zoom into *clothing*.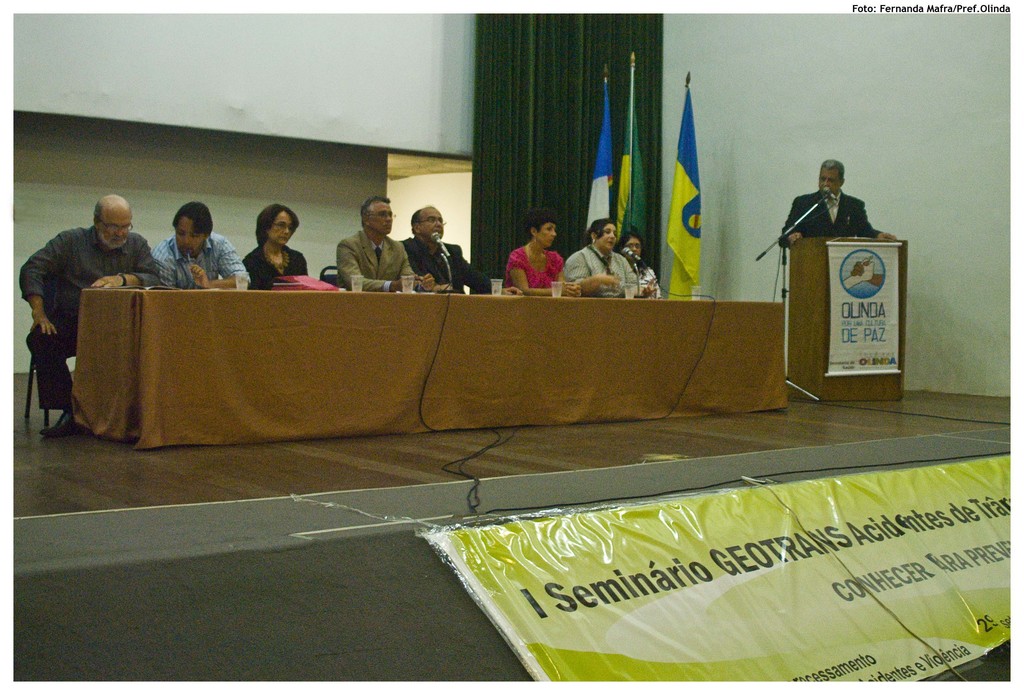
Zoom target: 780, 186, 883, 234.
